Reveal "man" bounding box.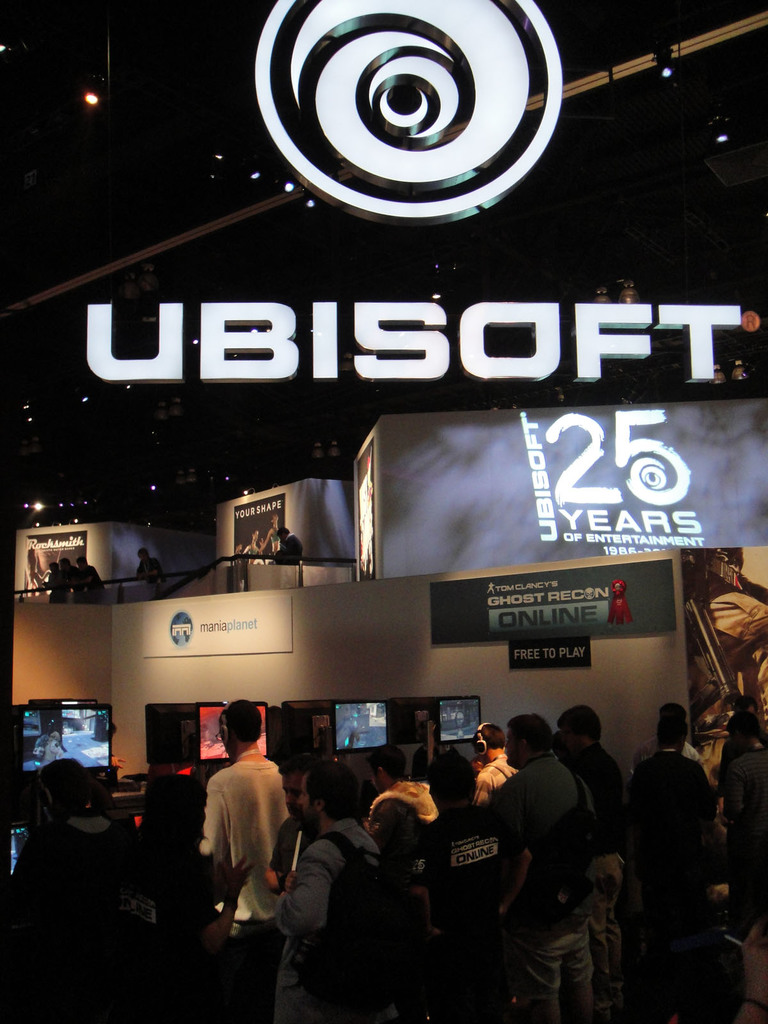
Revealed: Rect(479, 719, 520, 801).
